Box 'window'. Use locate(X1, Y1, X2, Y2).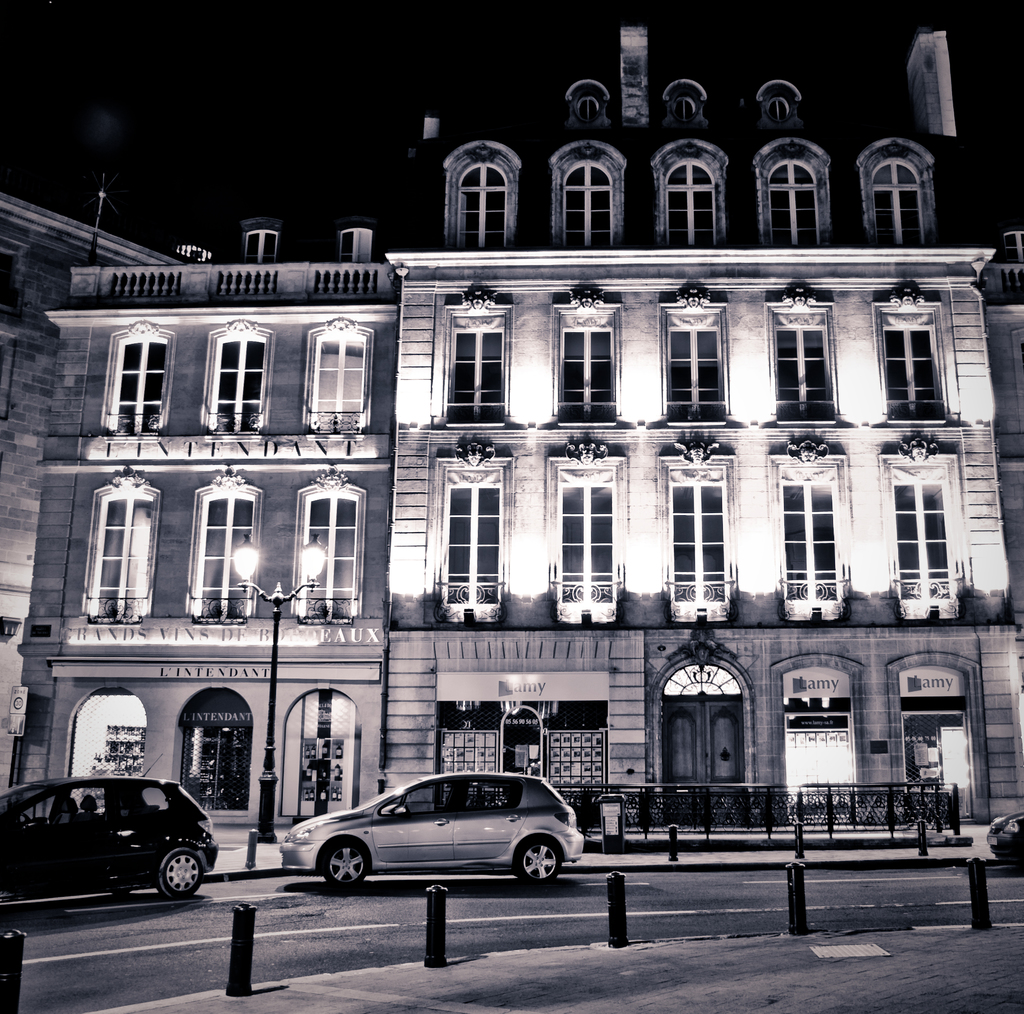
locate(875, 319, 941, 416).
